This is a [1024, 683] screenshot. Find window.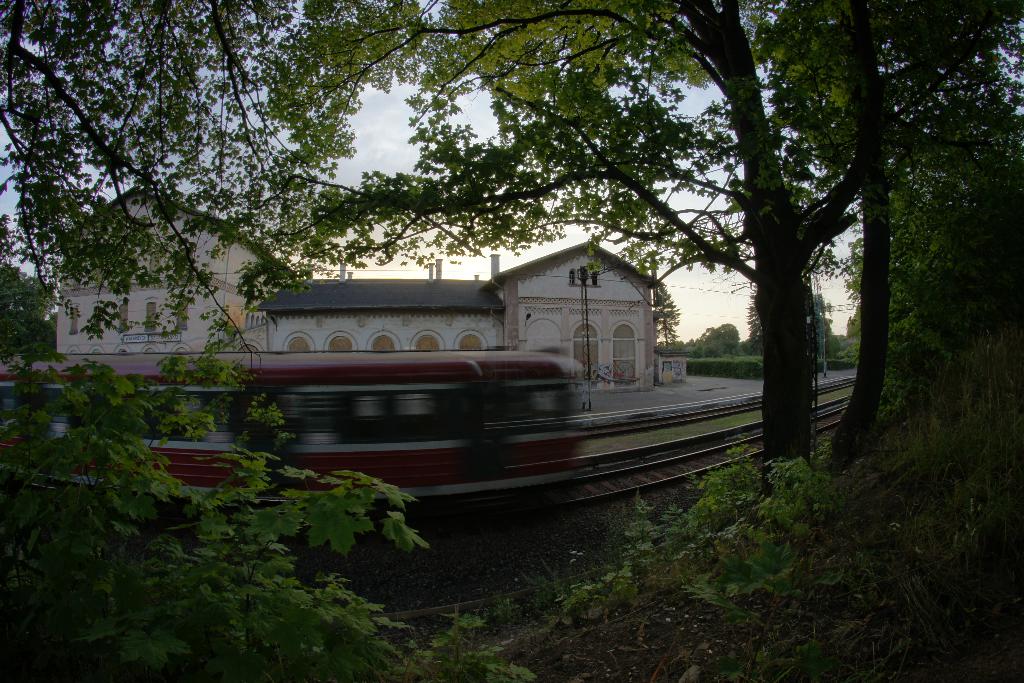
Bounding box: (x1=68, y1=304, x2=79, y2=334).
